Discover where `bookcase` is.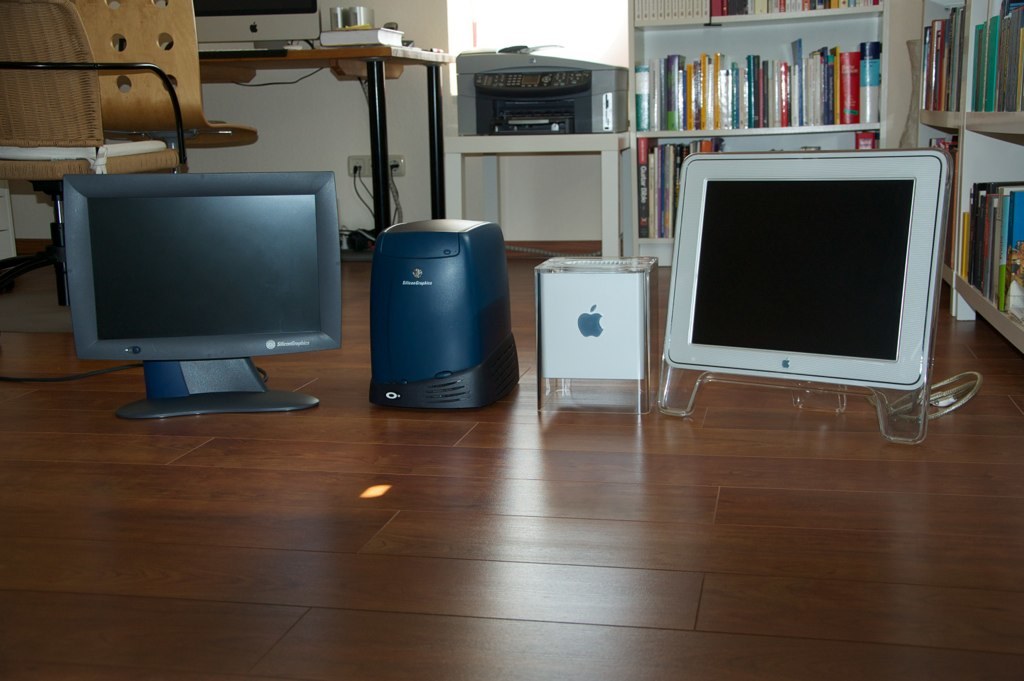
Discovered at box=[955, 0, 1023, 356].
